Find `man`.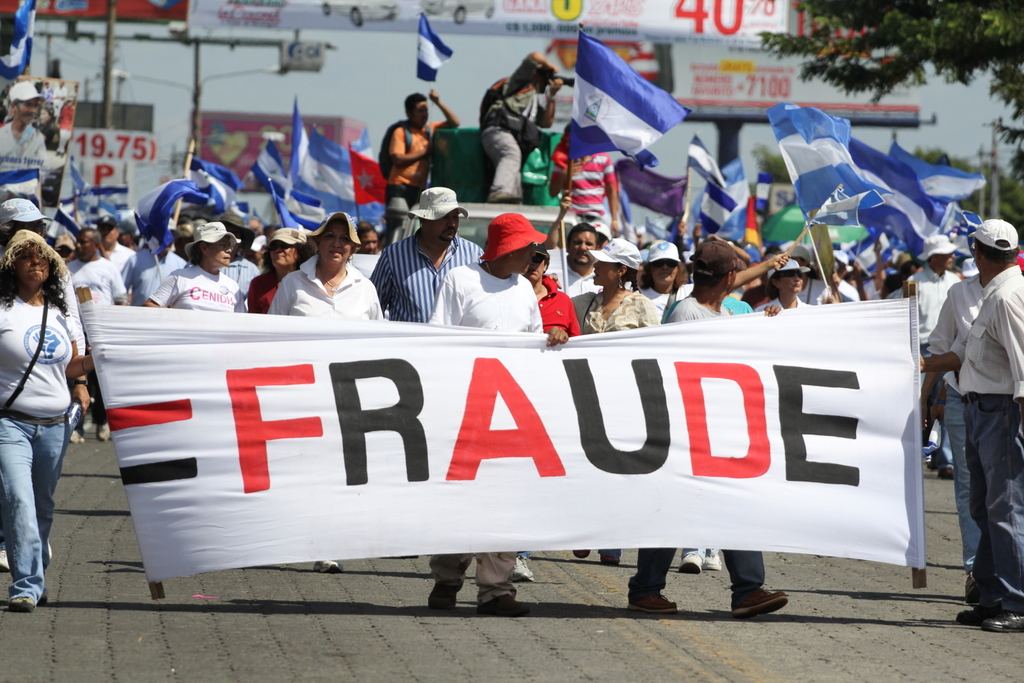
BBox(378, 87, 466, 249).
